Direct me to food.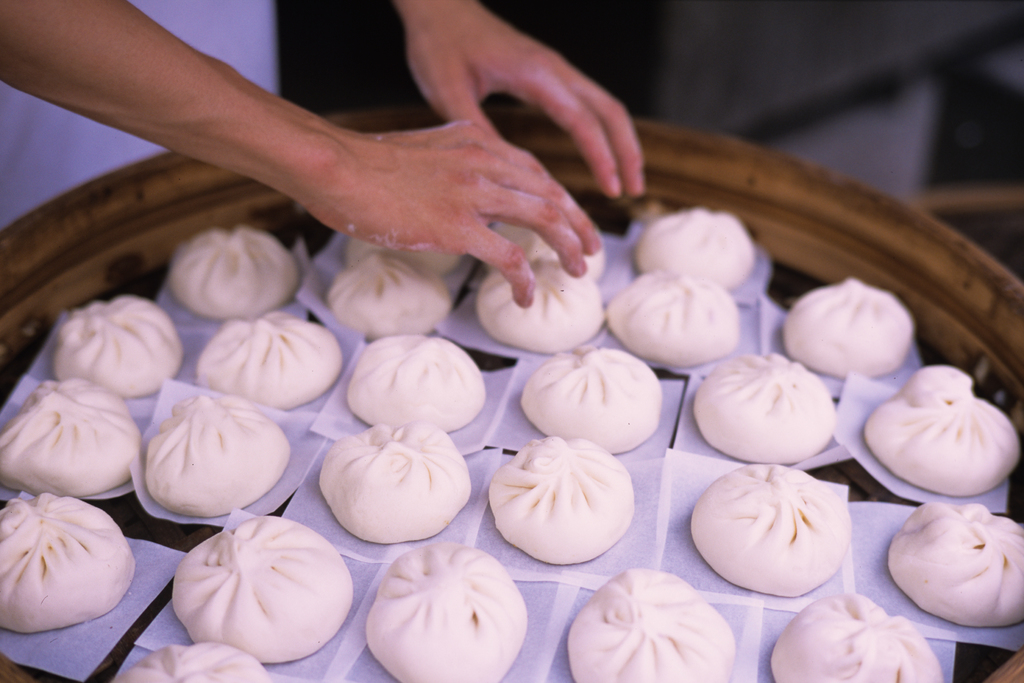
Direction: region(358, 537, 537, 682).
